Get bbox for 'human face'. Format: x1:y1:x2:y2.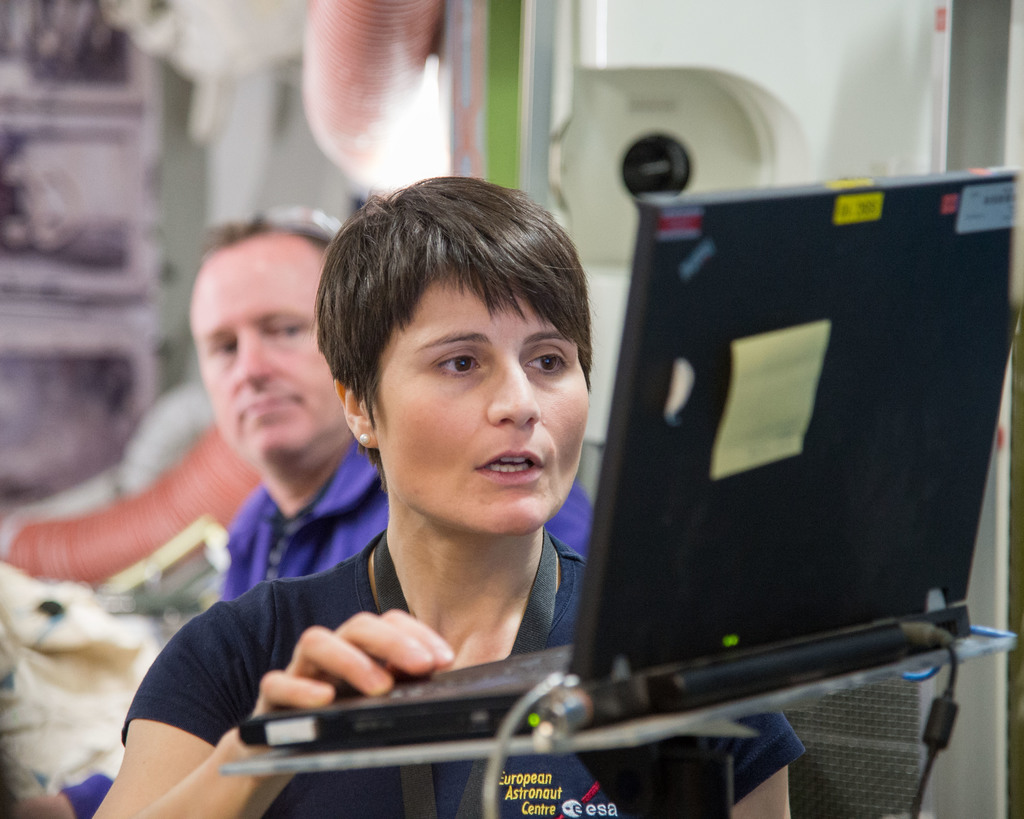
368:262:593:539.
